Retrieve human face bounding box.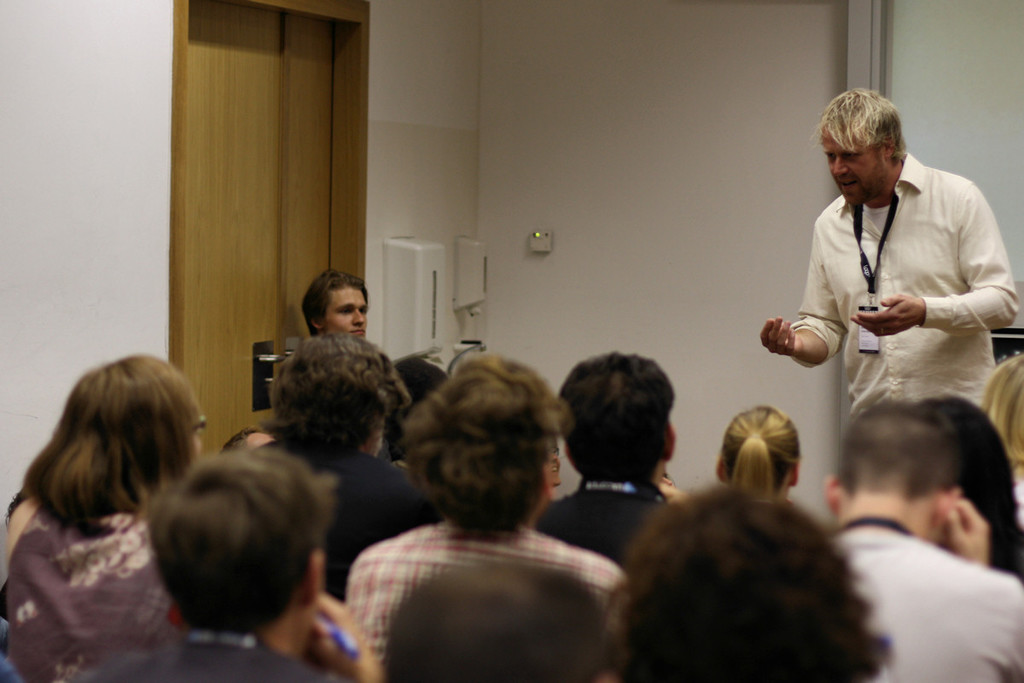
Bounding box: [553, 445, 565, 487].
